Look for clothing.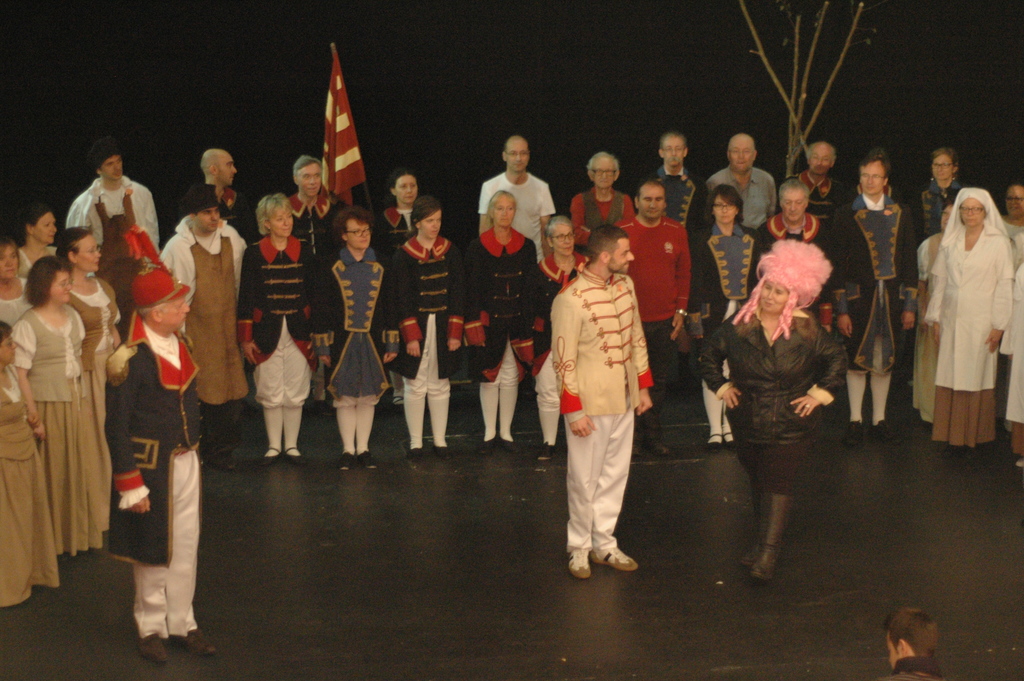
Found: (left=764, top=175, right=852, bottom=398).
